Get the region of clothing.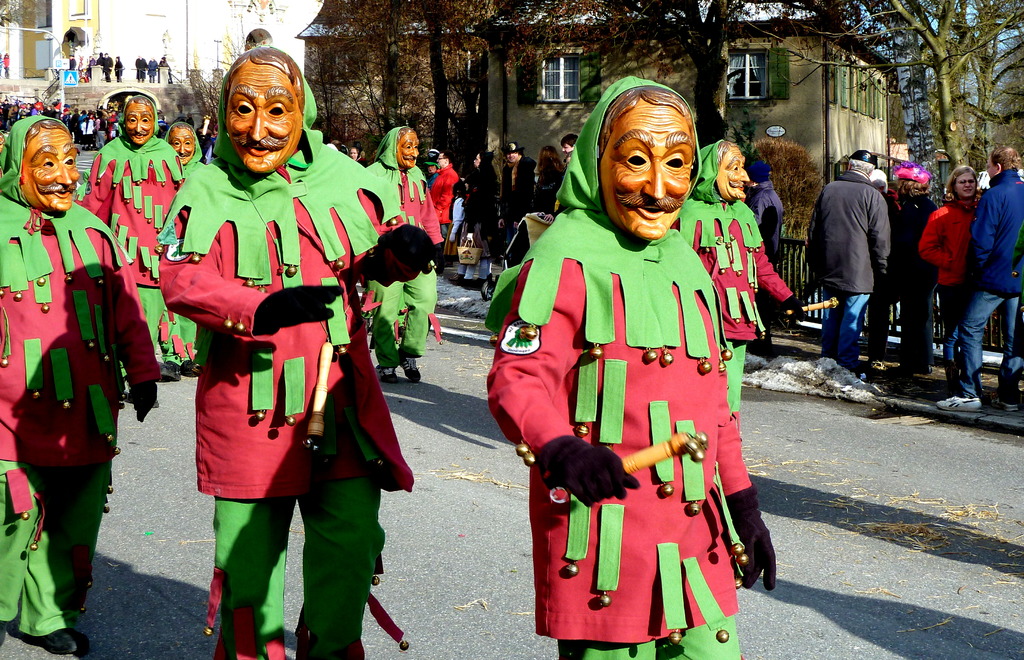
region(159, 58, 170, 74).
